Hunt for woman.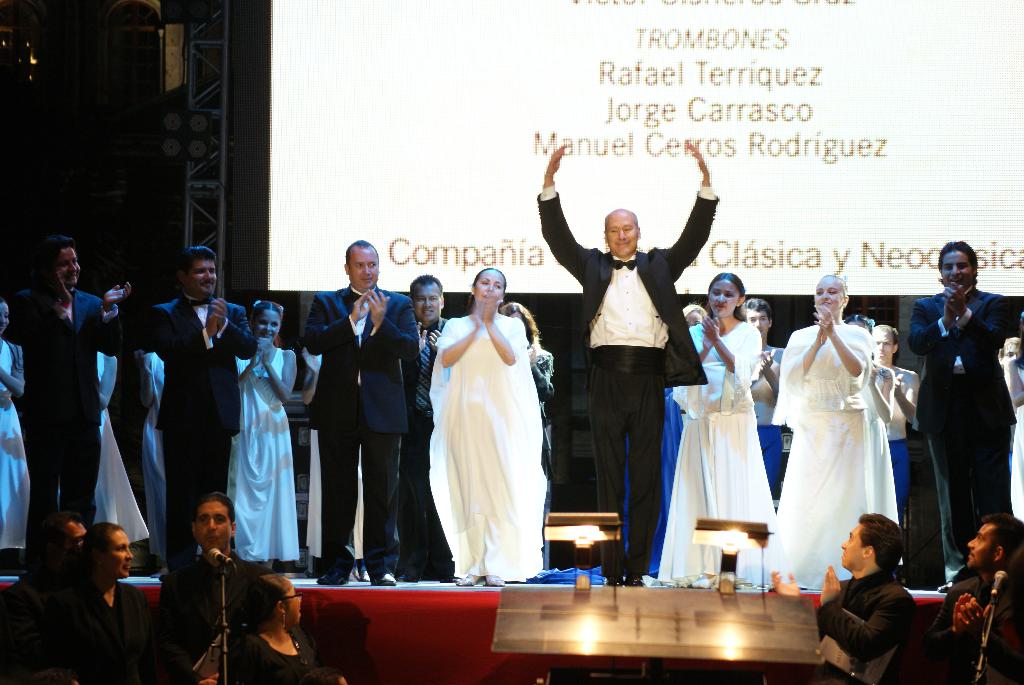
Hunted down at 499,299,560,462.
